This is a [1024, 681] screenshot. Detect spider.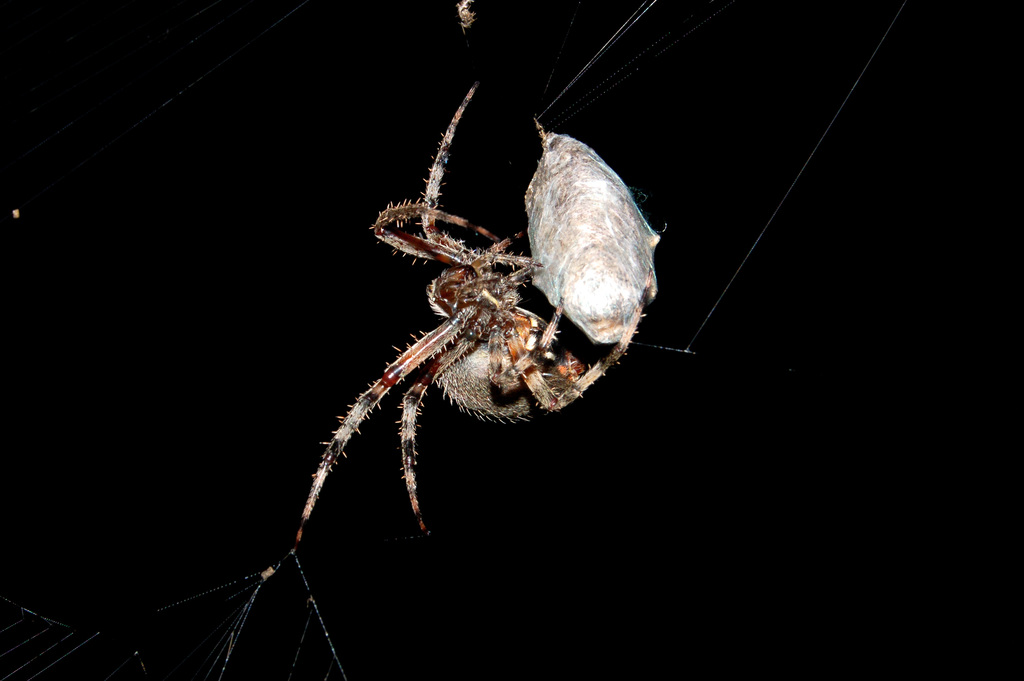
pyautogui.locateOnScreen(288, 81, 661, 564).
